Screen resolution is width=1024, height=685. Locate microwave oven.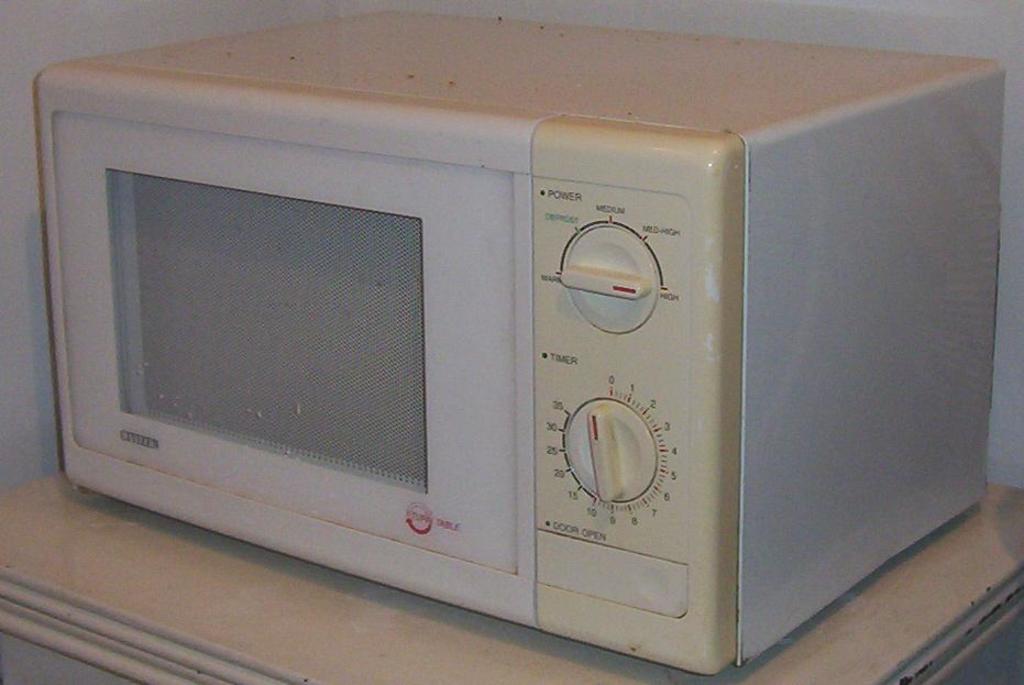
bbox=(49, 4, 1006, 677).
